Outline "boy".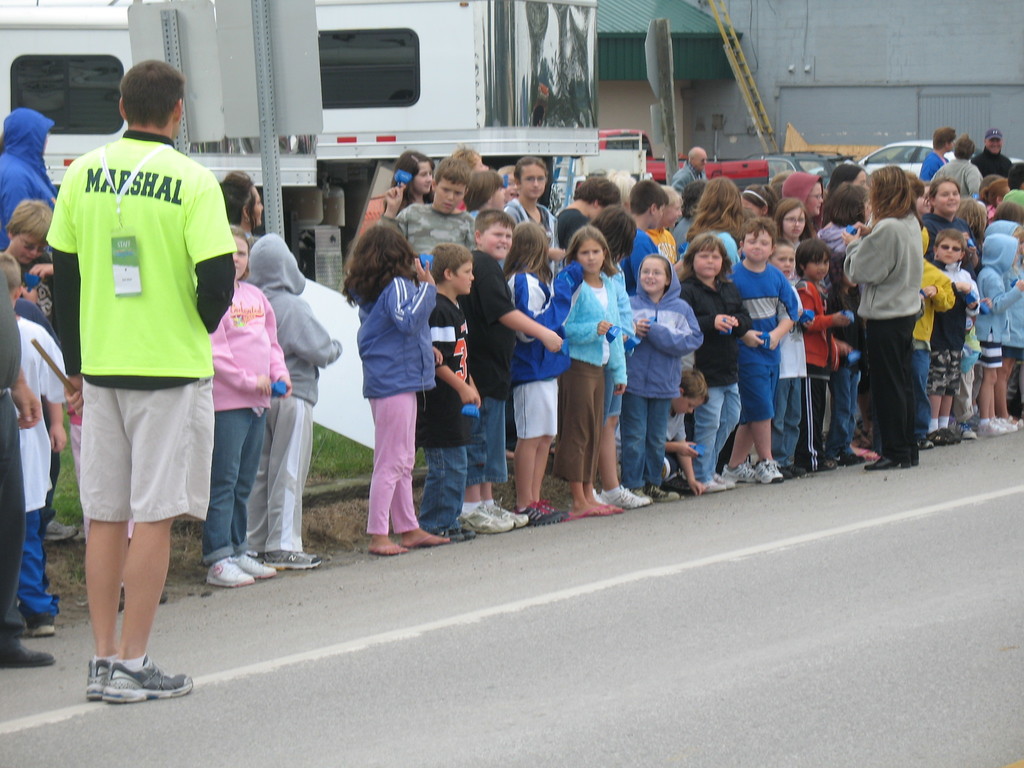
Outline: pyautogui.locateOnScreen(0, 253, 66, 637).
